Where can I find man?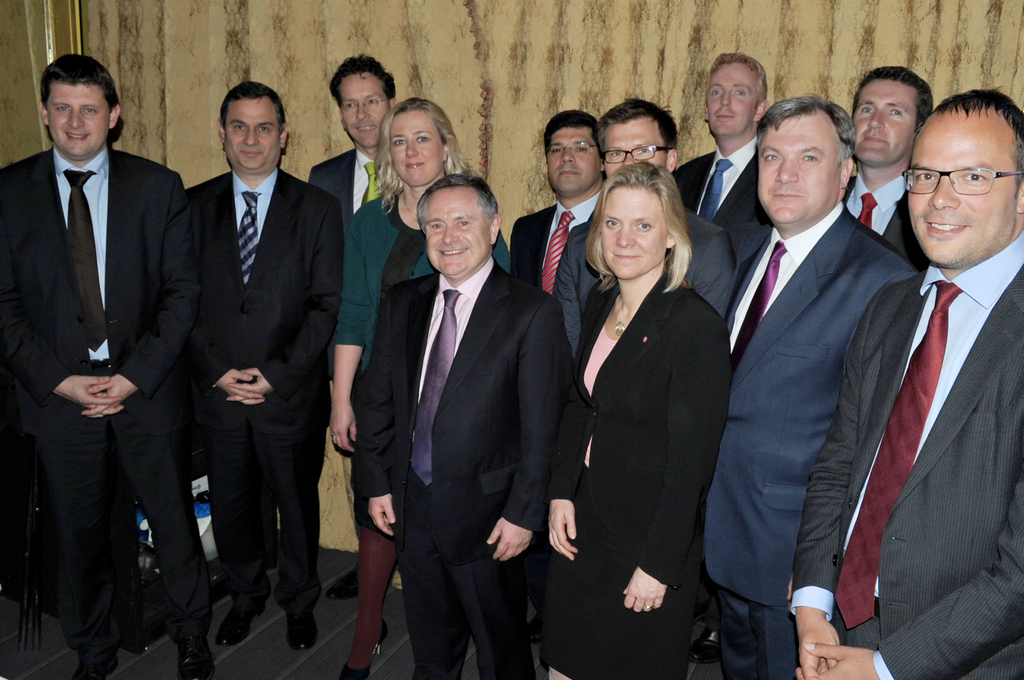
You can find it at {"left": 187, "top": 84, "right": 344, "bottom": 654}.
